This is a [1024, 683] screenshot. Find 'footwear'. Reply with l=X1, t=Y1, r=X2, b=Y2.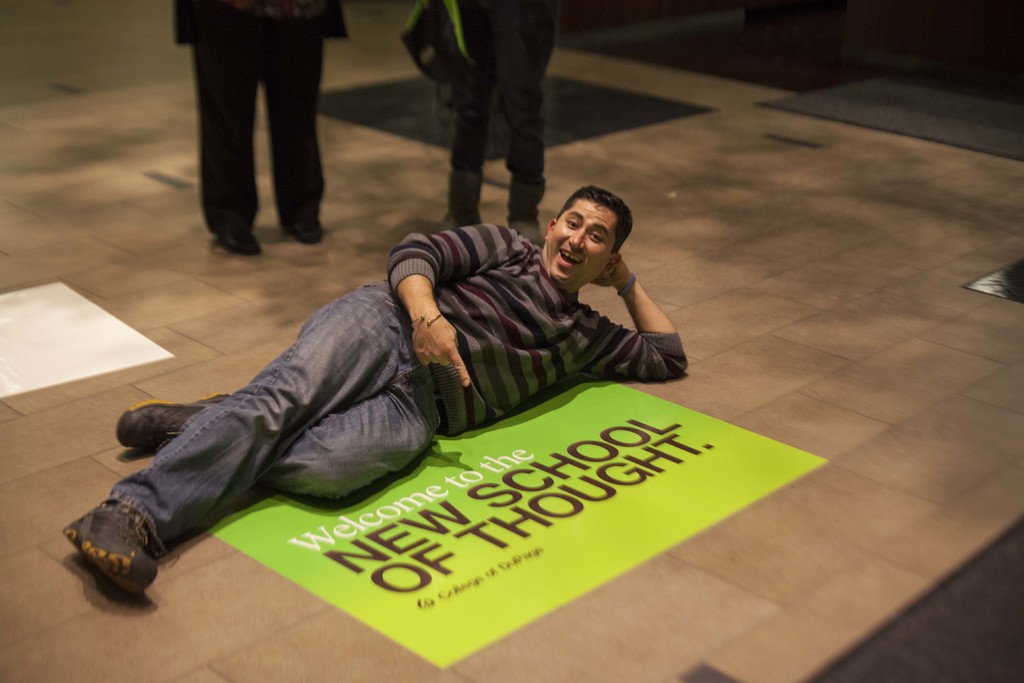
l=220, t=224, r=264, b=258.
